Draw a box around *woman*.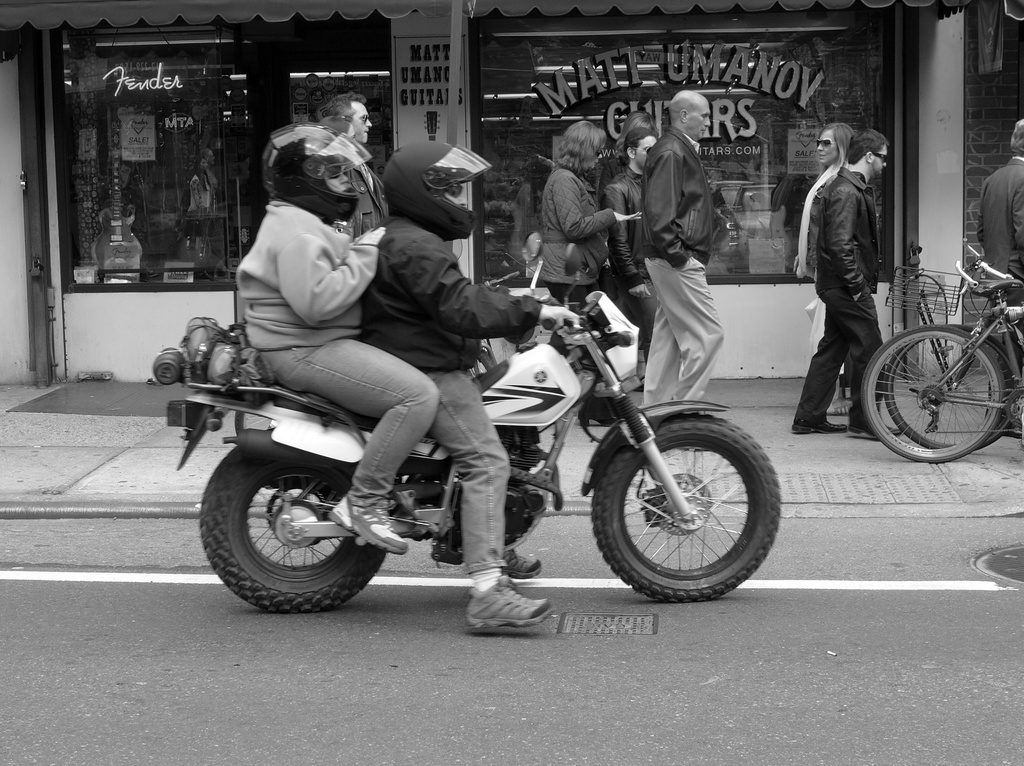
(x1=796, y1=123, x2=856, y2=418).
